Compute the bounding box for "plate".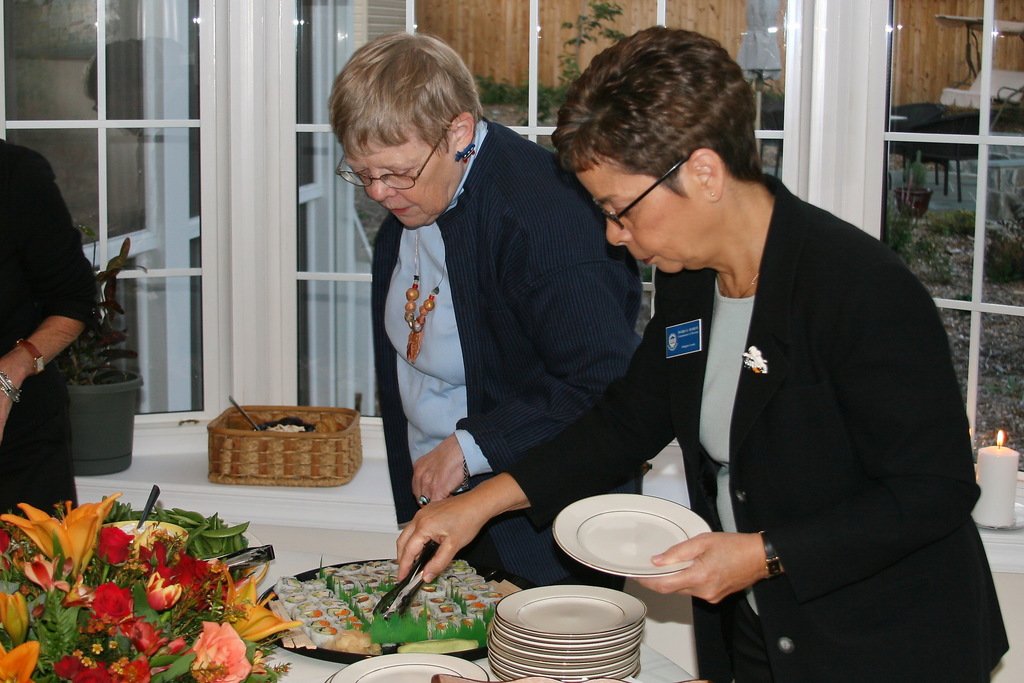
select_region(553, 496, 719, 574).
